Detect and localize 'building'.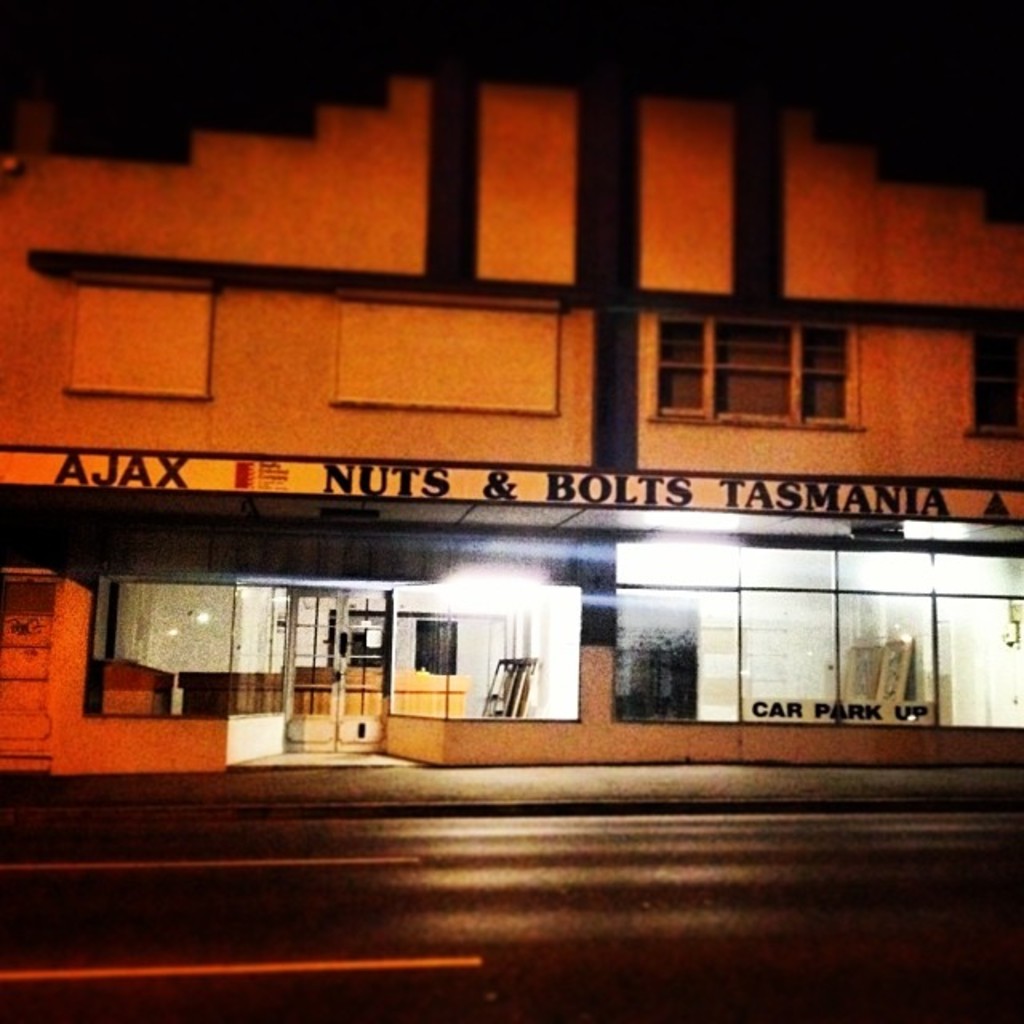
Localized at bbox=[0, 0, 1022, 773].
